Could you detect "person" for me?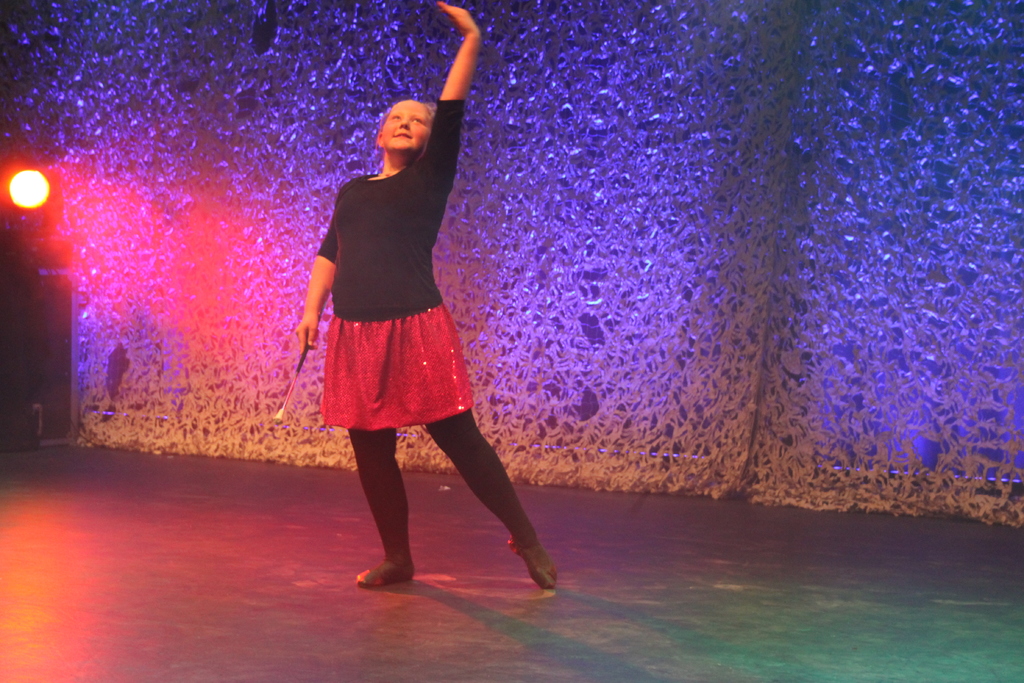
Detection result: locate(289, 0, 560, 592).
